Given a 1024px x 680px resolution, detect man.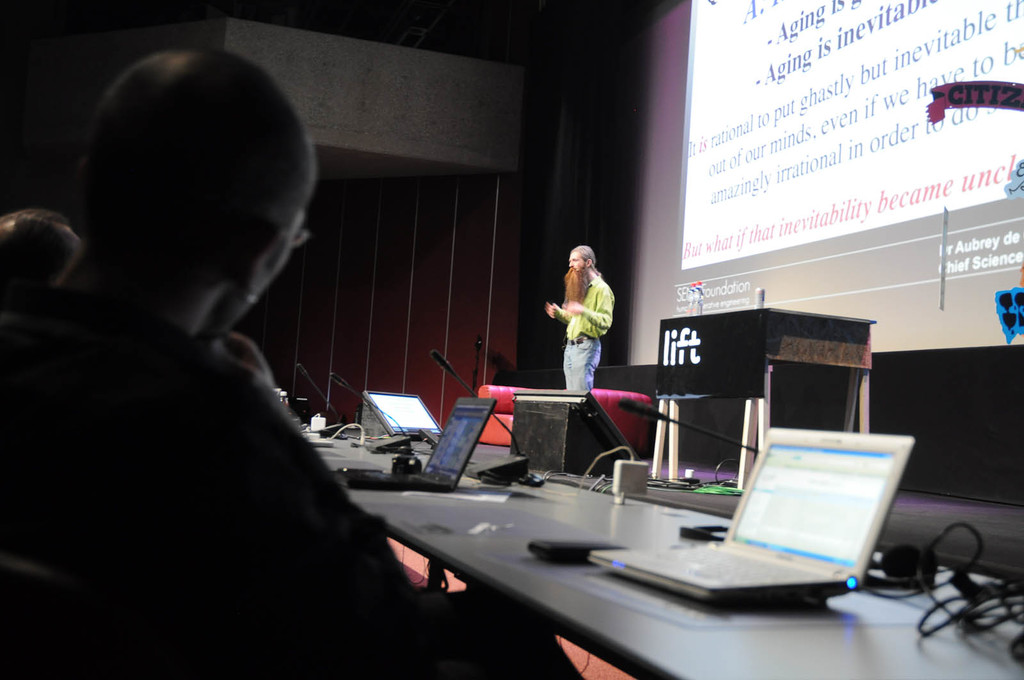
0,48,577,679.
